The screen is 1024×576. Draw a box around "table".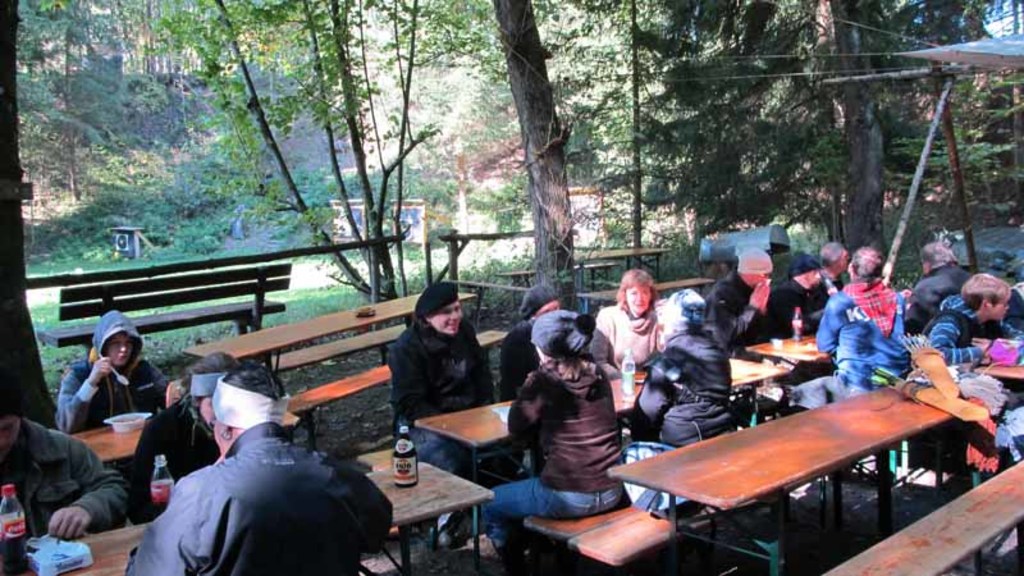
left=613, top=385, right=959, bottom=575.
